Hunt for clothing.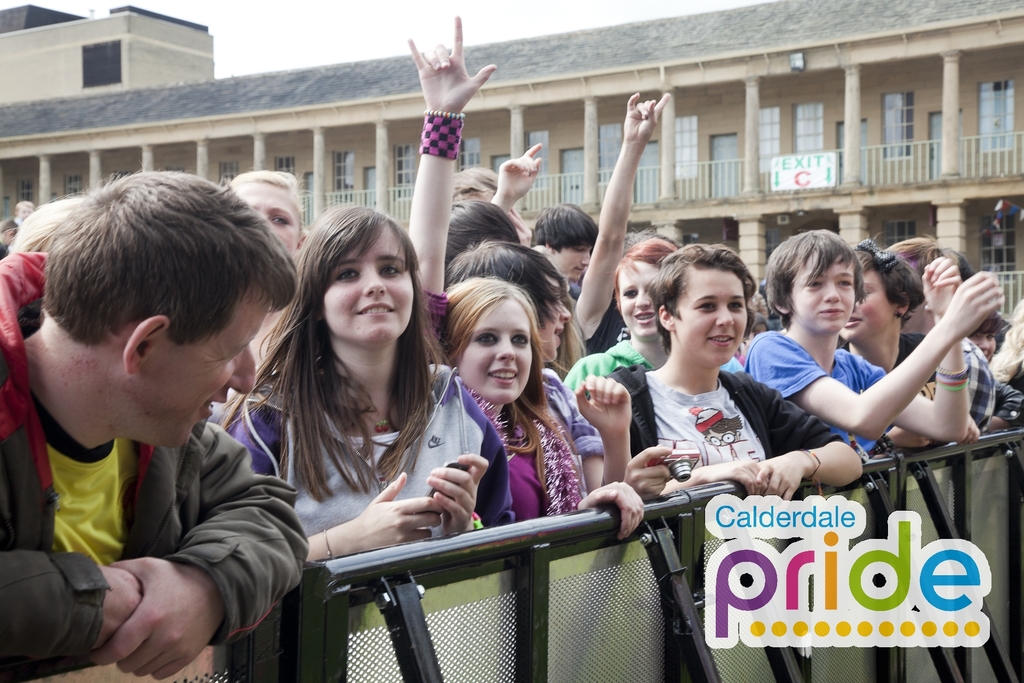
Hunted down at 559:342:746:391.
